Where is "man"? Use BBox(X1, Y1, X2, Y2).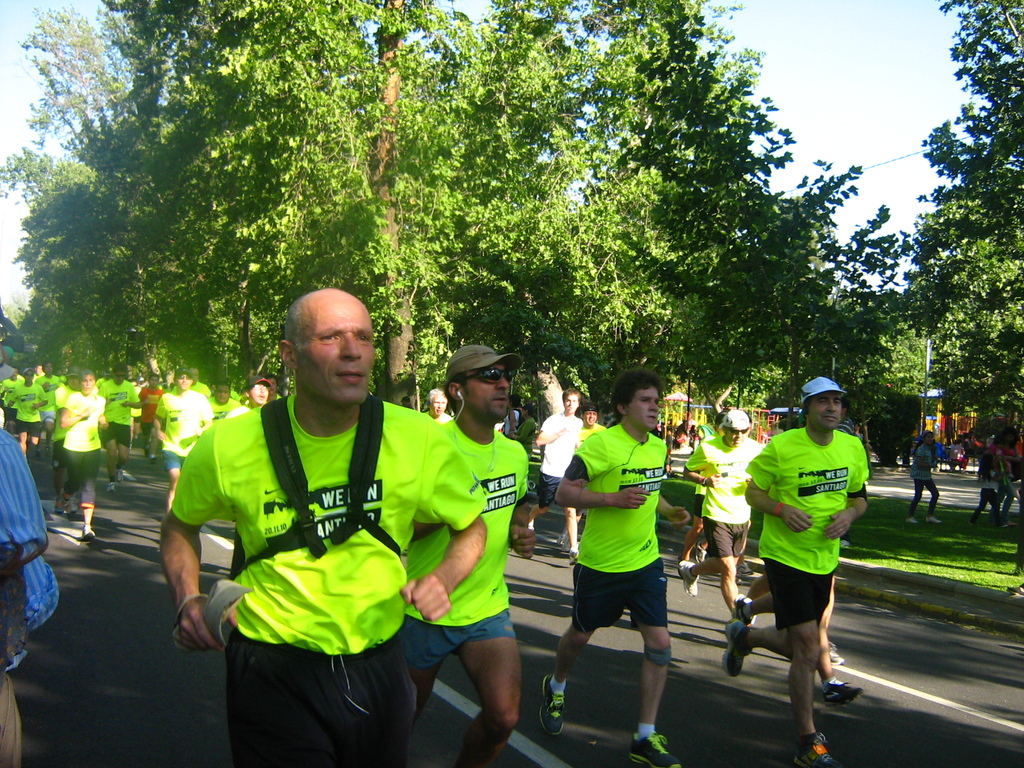
BBox(50, 364, 106, 544).
